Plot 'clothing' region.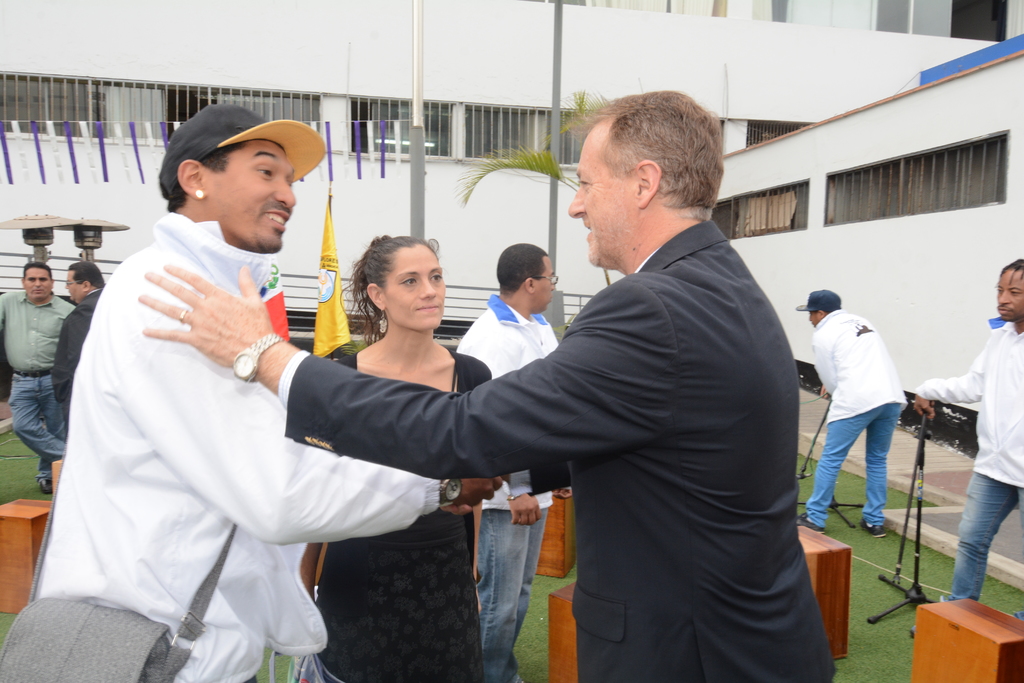
Plotted at <box>914,320,1023,485</box>.
